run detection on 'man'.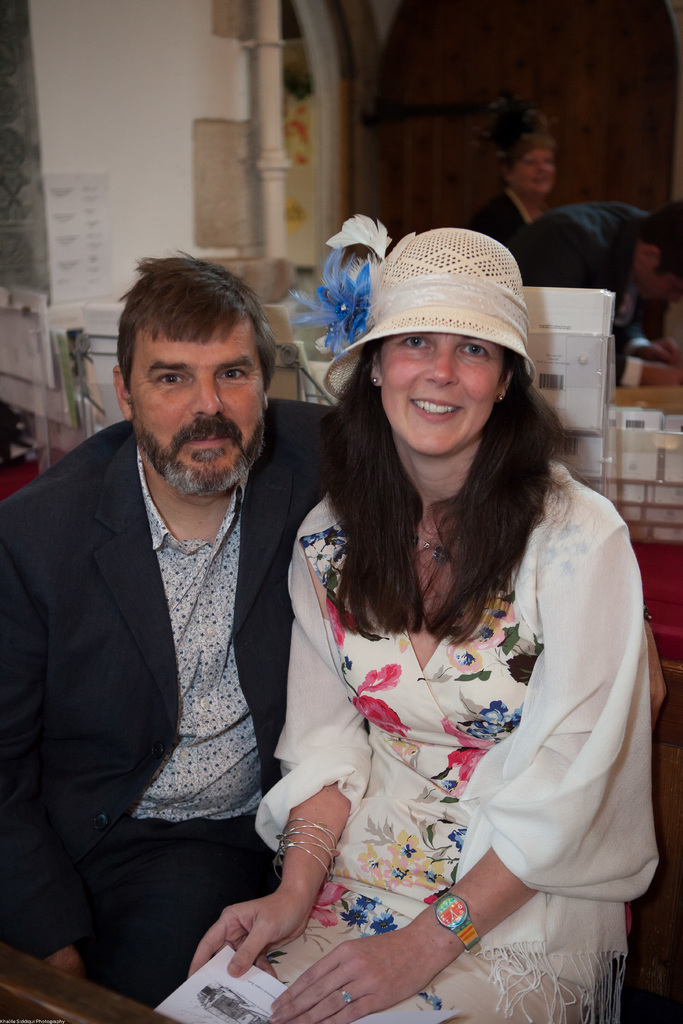
Result: region(14, 214, 348, 1009).
